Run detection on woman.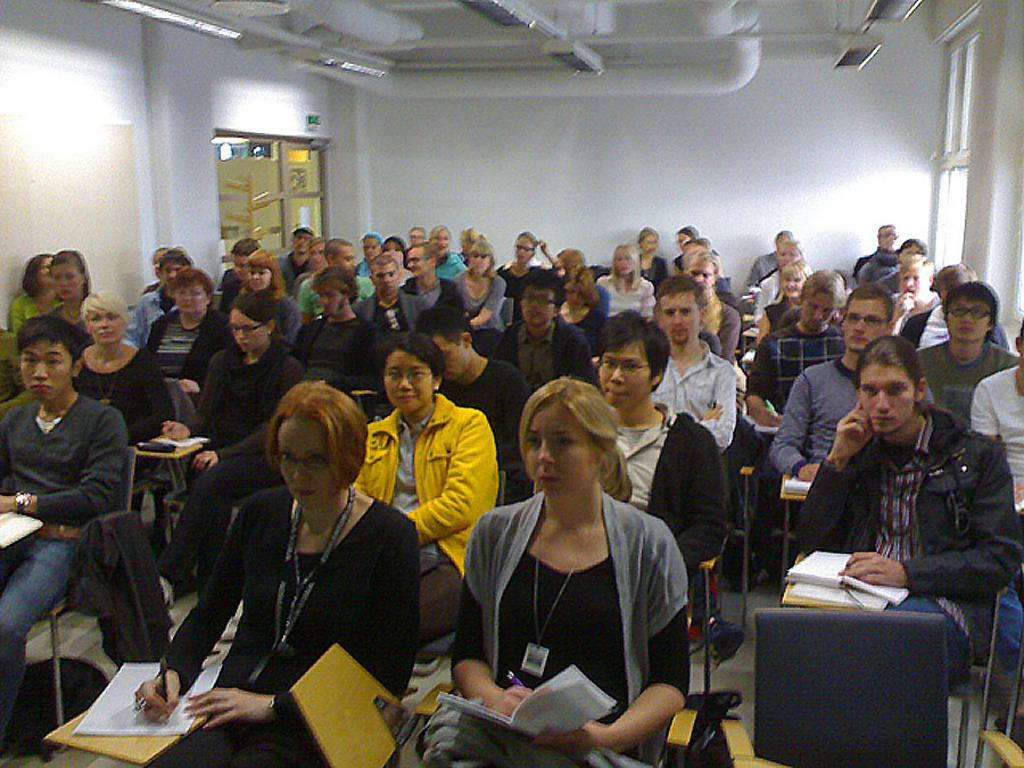
Result: 168/374/407/754.
